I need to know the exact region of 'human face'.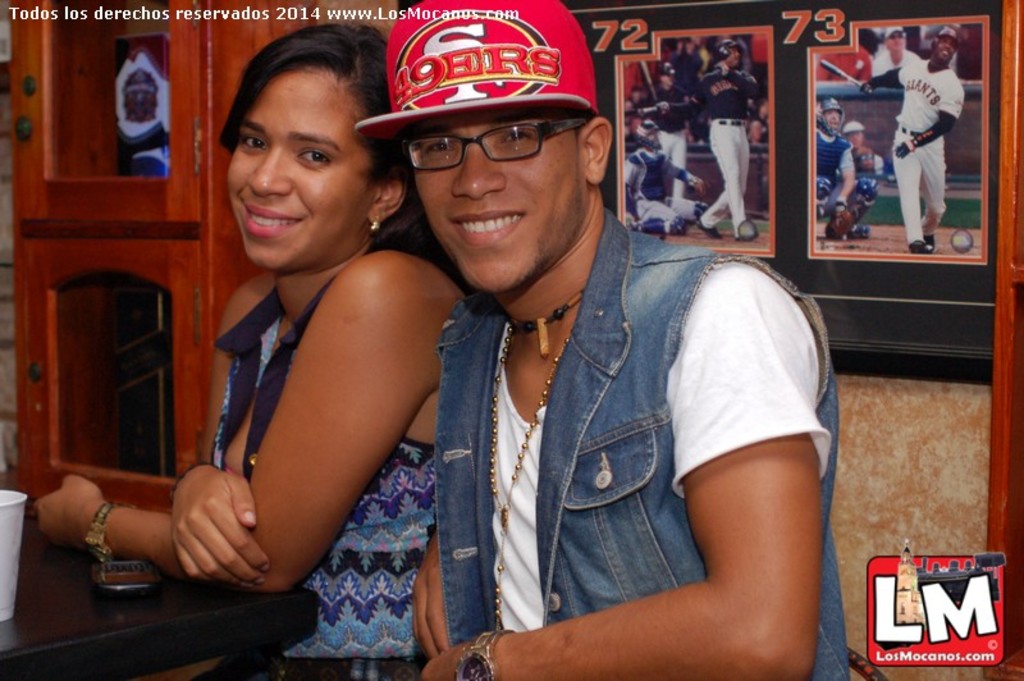
Region: locate(227, 68, 367, 269).
